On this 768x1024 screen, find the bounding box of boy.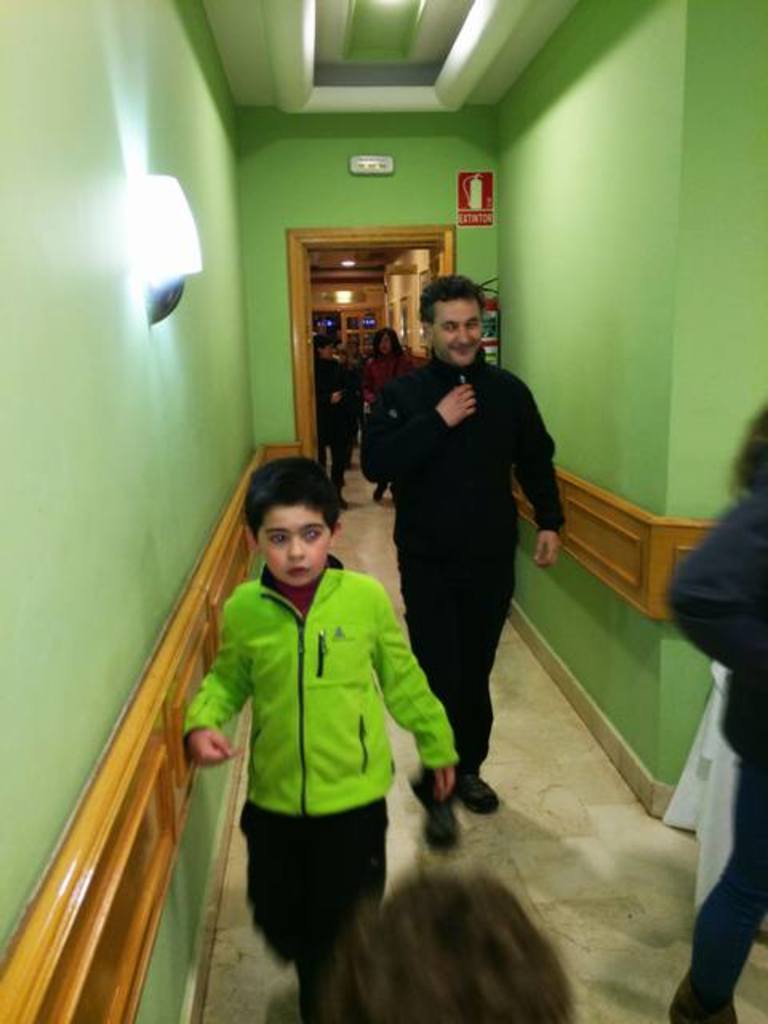
Bounding box: 170 464 462 933.
